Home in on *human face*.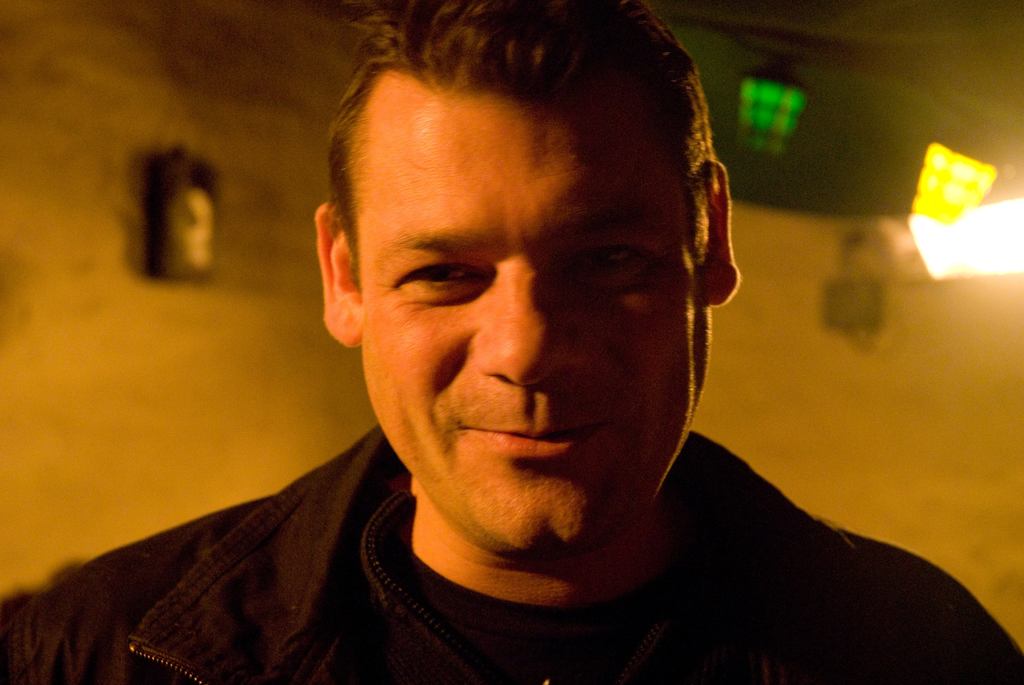
Homed in at 351:69:716:566.
